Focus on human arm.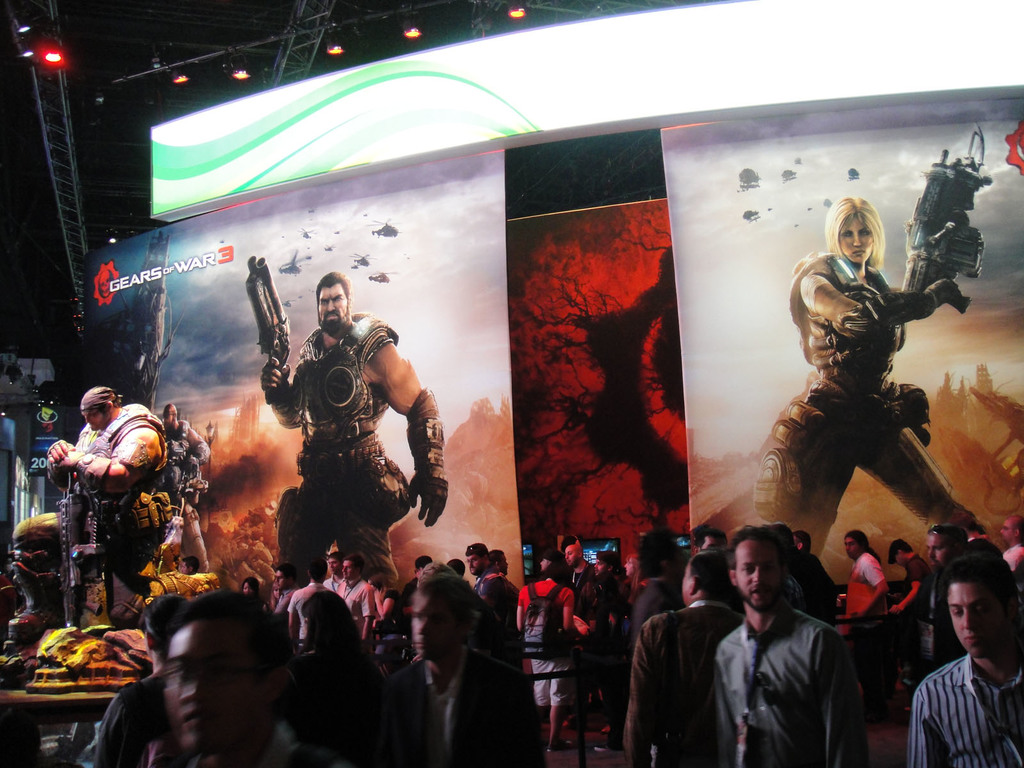
Focused at left=44, top=433, right=75, bottom=490.
